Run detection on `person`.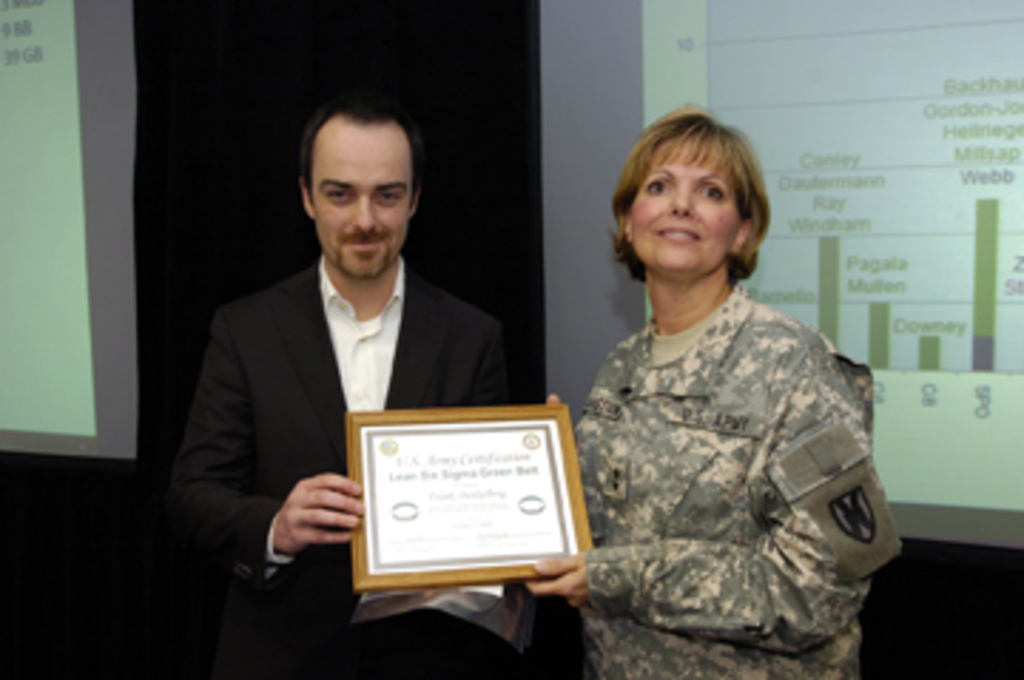
Result: [left=515, top=111, right=890, bottom=677].
